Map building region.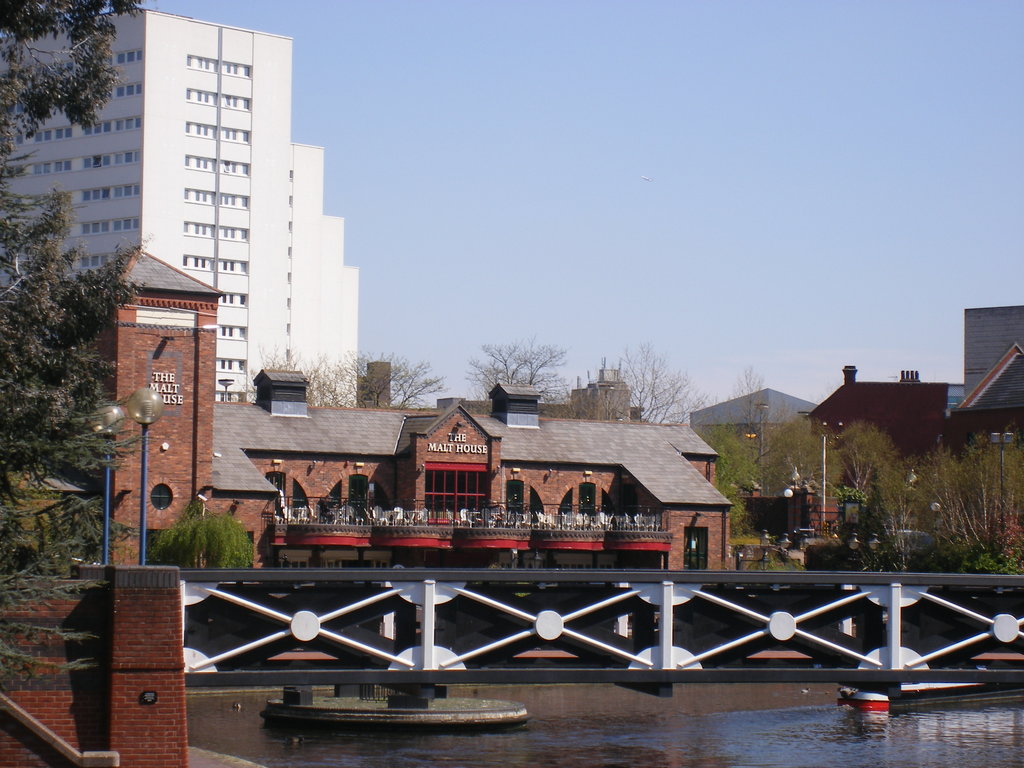
Mapped to (left=49, top=246, right=740, bottom=568).
